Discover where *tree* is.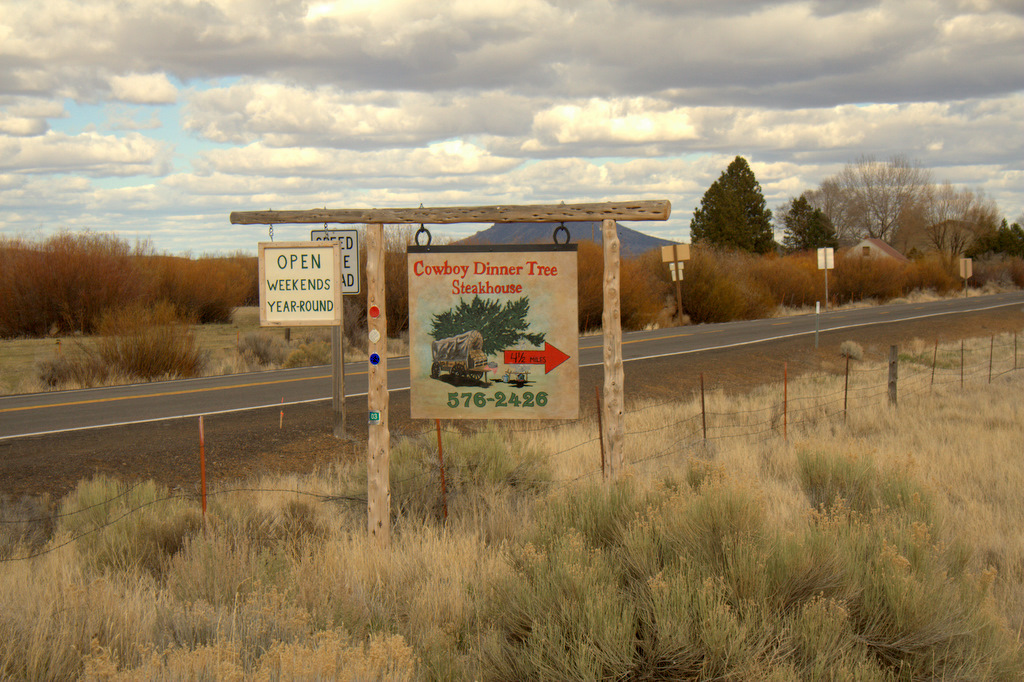
Discovered at {"left": 787, "top": 193, "right": 840, "bottom": 250}.
